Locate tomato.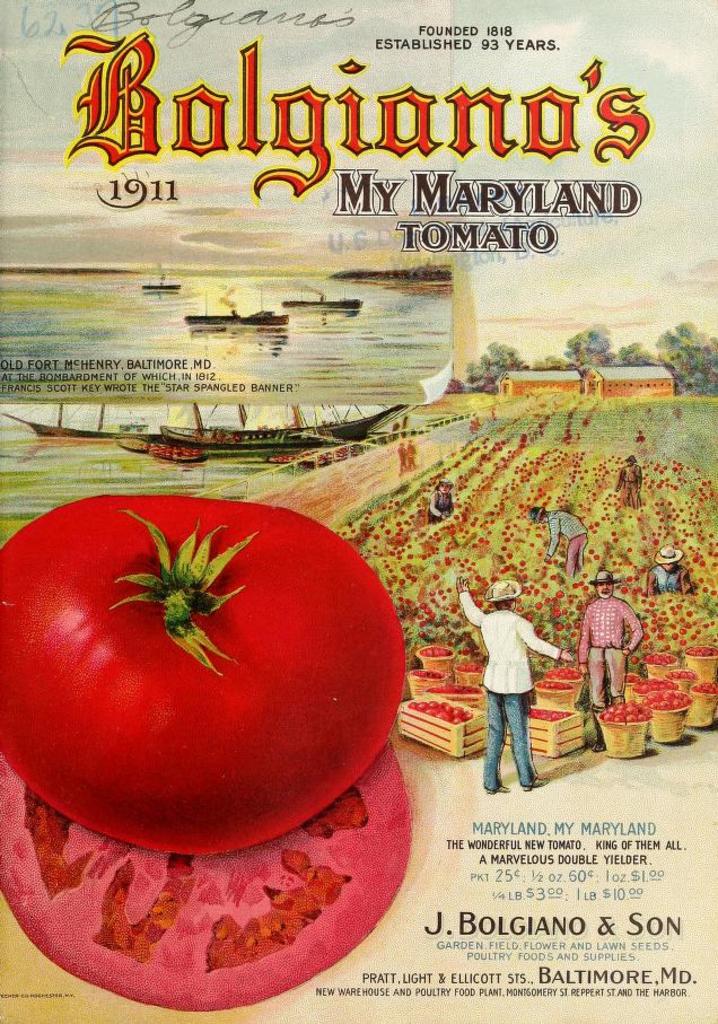
Bounding box: (left=0, top=493, right=413, bottom=858).
